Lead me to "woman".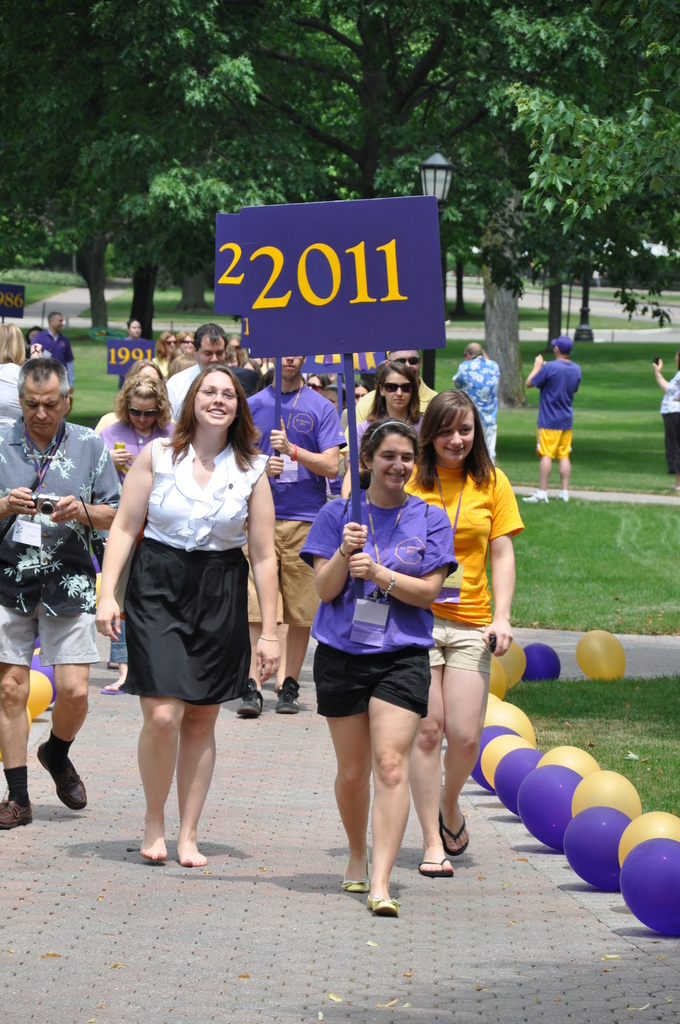
Lead to left=0, top=323, right=26, bottom=443.
